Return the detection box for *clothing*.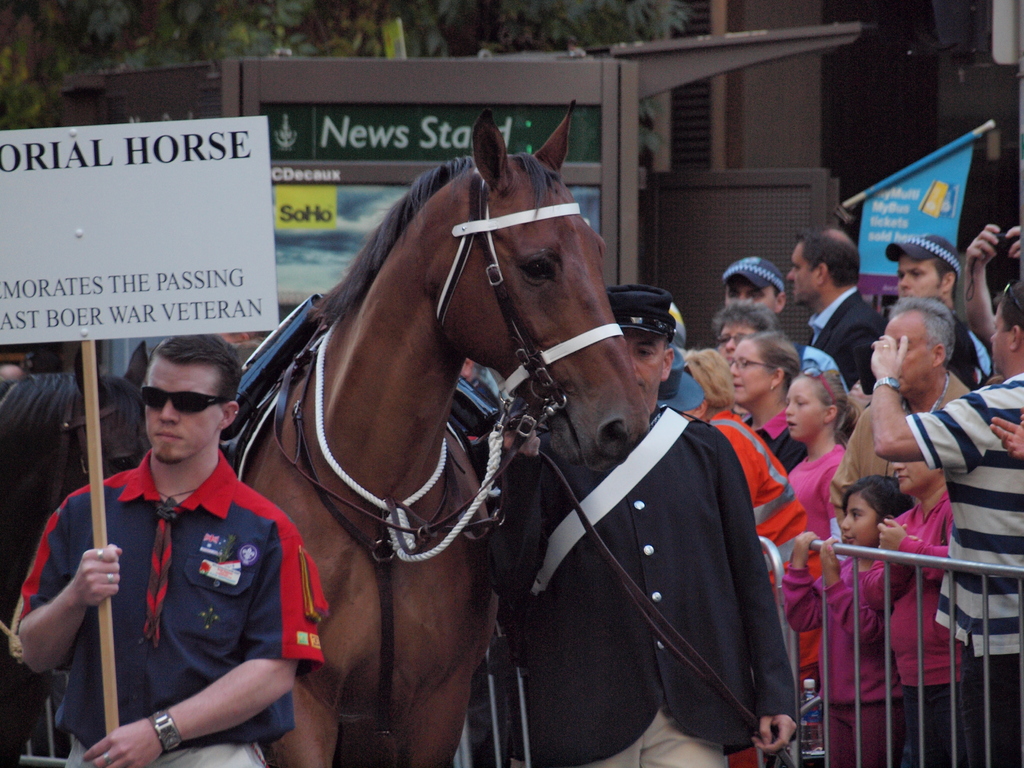
{"x1": 800, "y1": 282, "x2": 890, "y2": 394}.
